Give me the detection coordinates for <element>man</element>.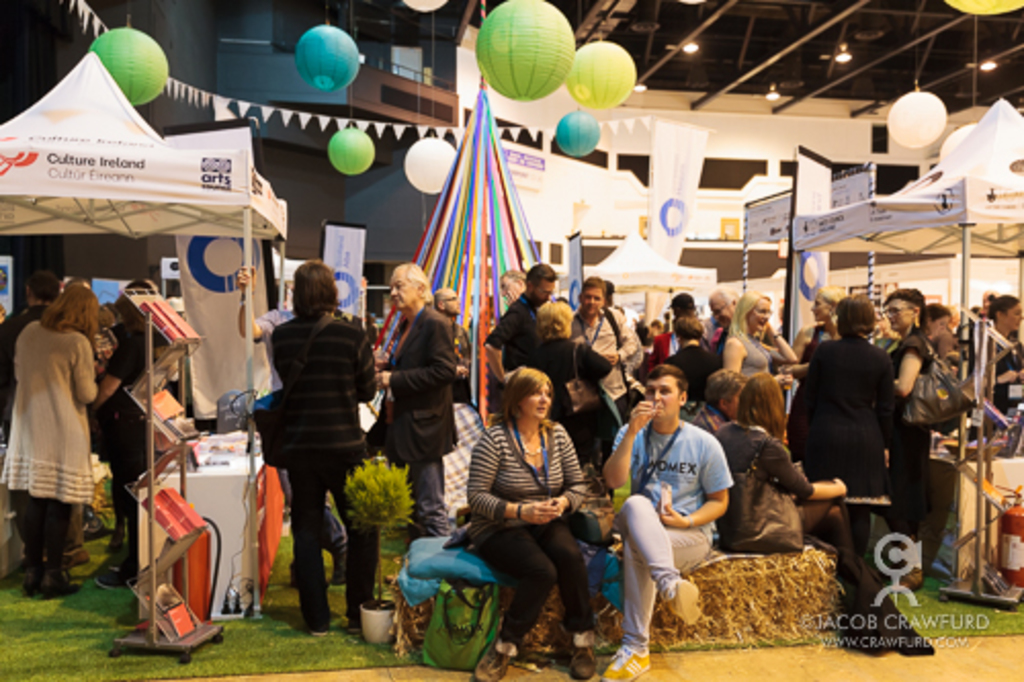
bbox=(702, 291, 731, 346).
